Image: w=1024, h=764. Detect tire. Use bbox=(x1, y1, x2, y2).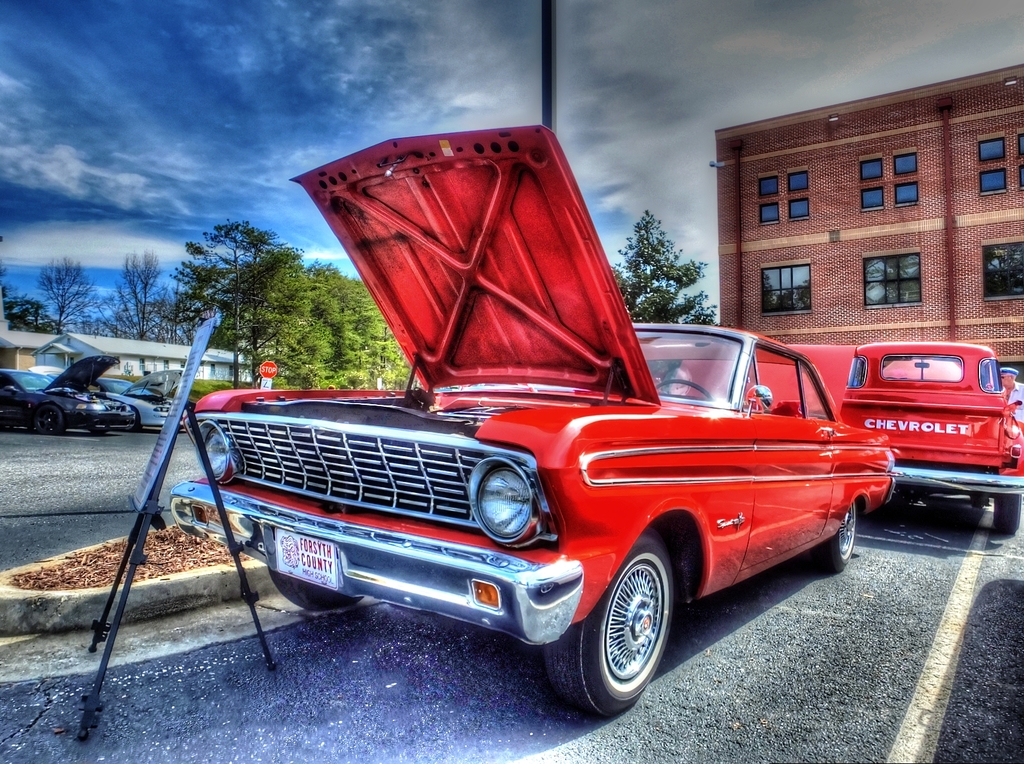
bbox=(814, 501, 858, 567).
